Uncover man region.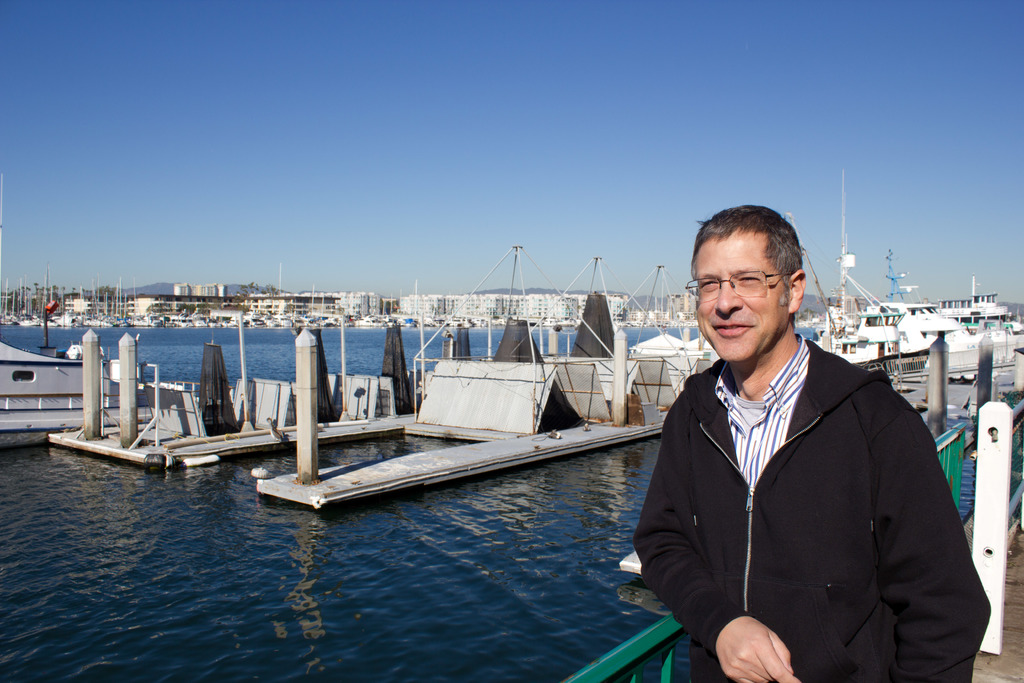
Uncovered: <region>636, 204, 970, 675</region>.
